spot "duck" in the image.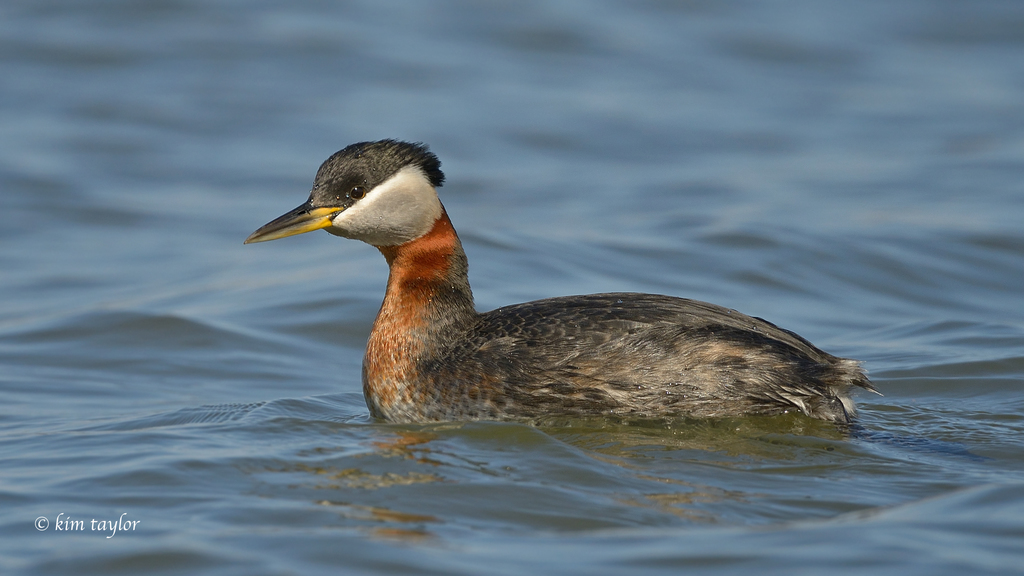
"duck" found at crop(260, 129, 897, 441).
